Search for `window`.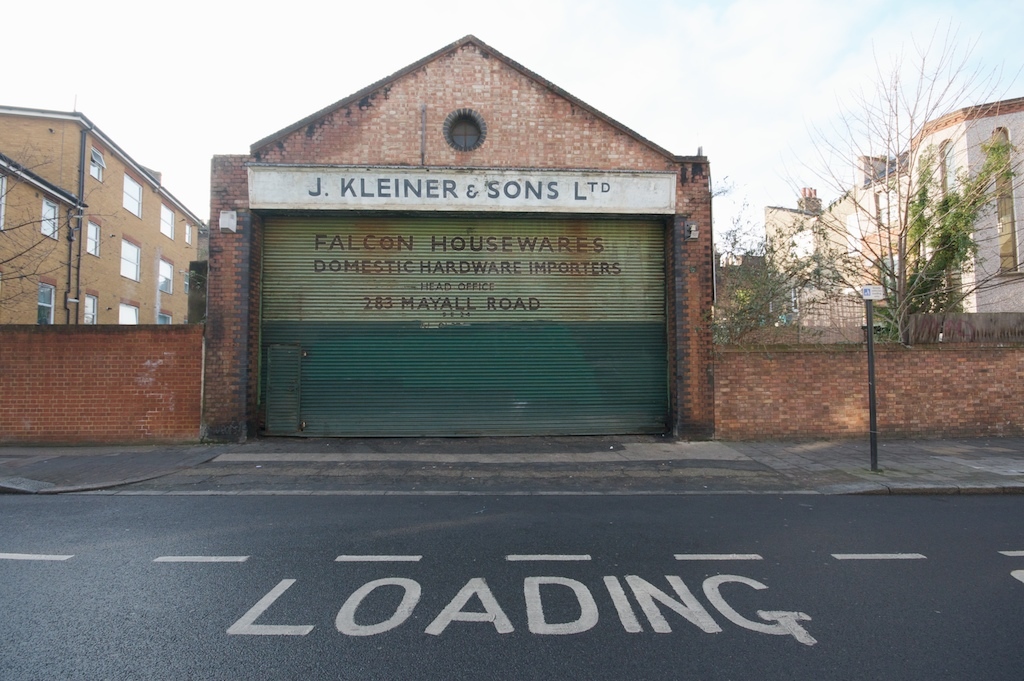
Found at (116, 241, 142, 282).
